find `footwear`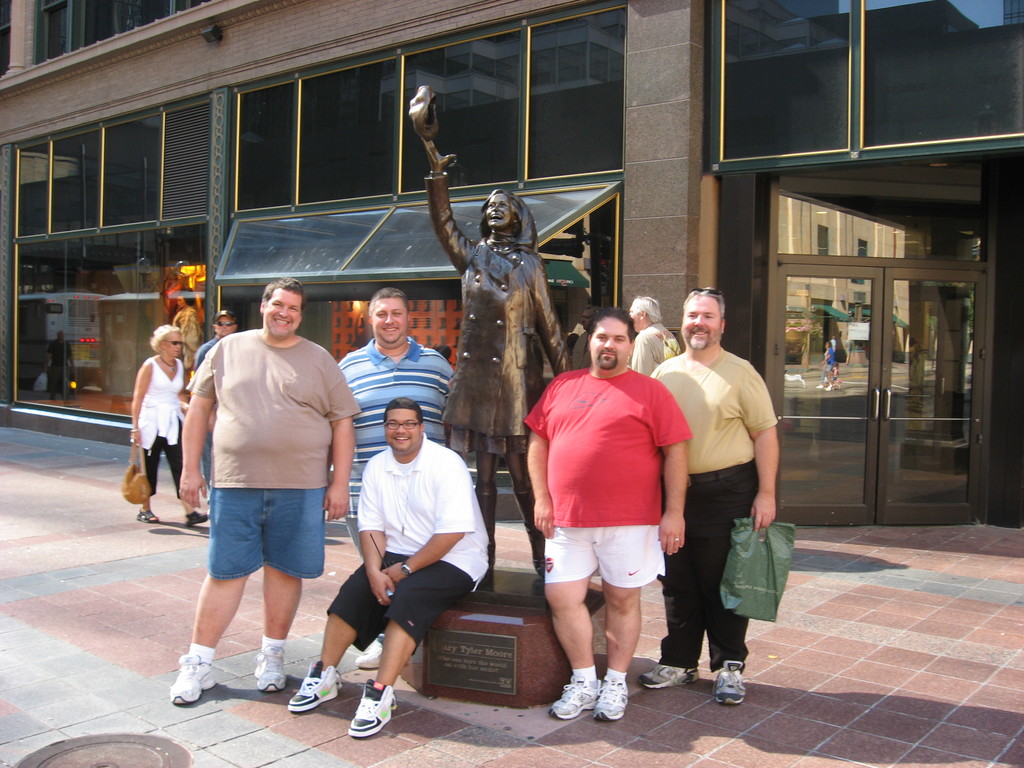
box=[288, 653, 340, 713]
